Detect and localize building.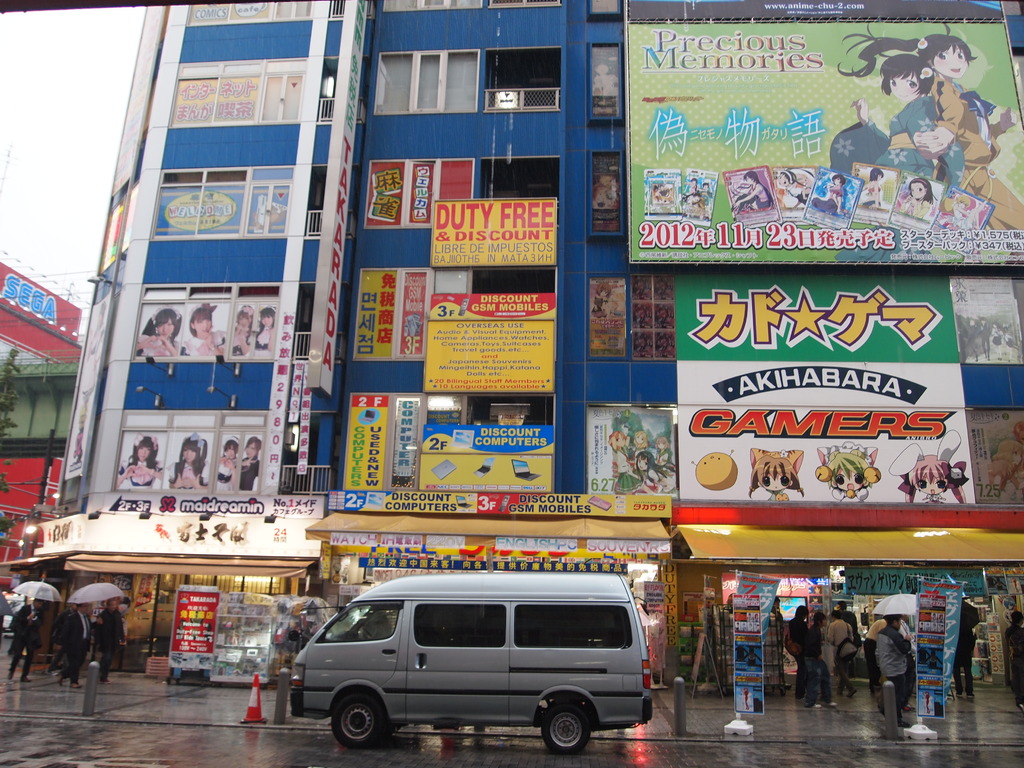
Localized at 12, 0, 1023, 696.
